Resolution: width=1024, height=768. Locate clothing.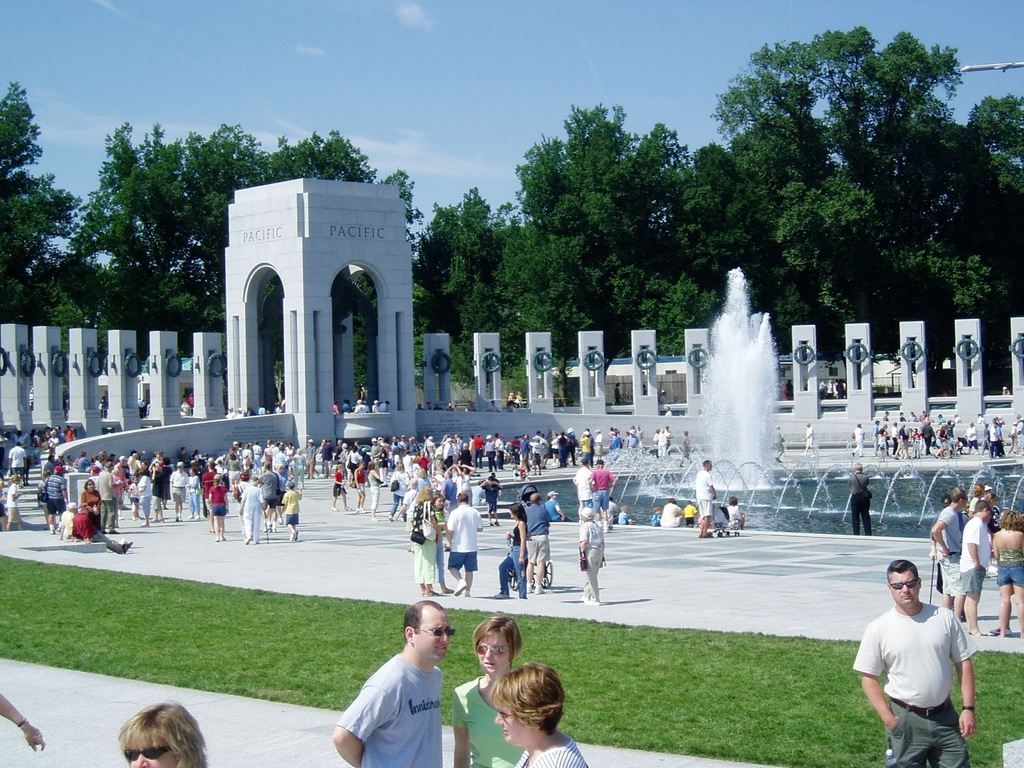
42:459:53:473.
